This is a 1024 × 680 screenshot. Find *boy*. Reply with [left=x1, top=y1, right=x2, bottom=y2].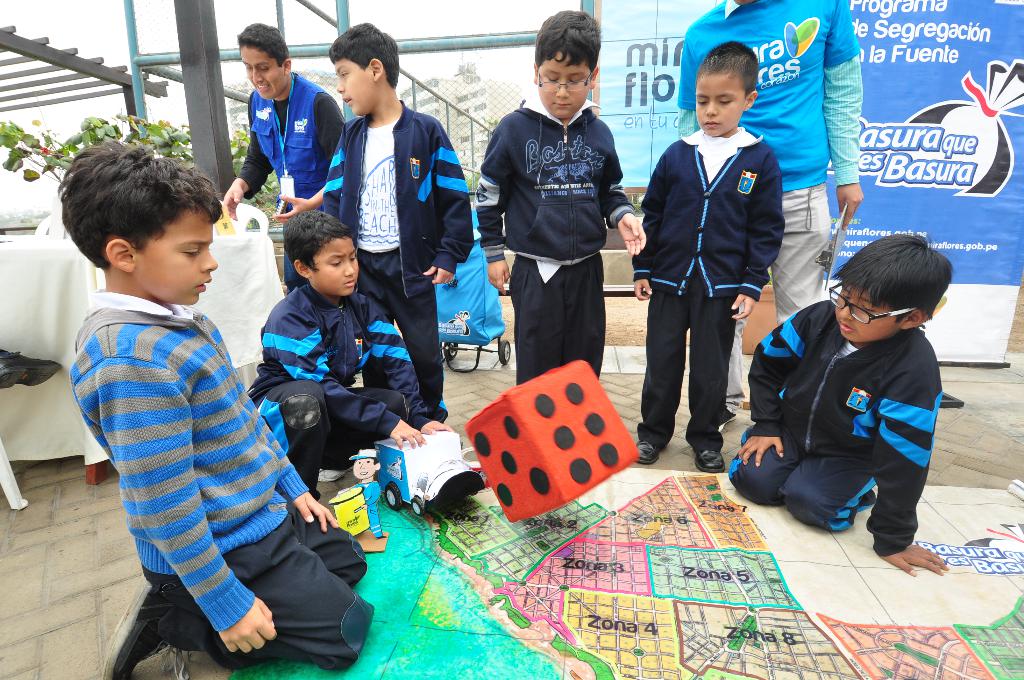
[left=632, top=42, right=782, bottom=473].
